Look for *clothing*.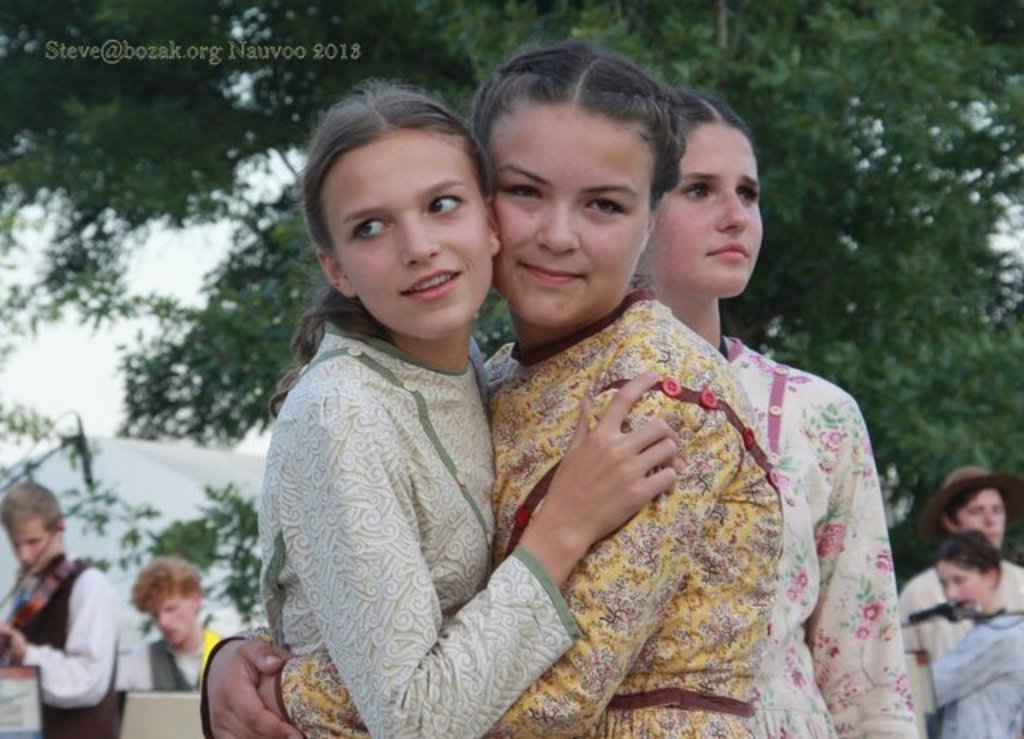
Found: [left=146, top=625, right=218, bottom=689].
